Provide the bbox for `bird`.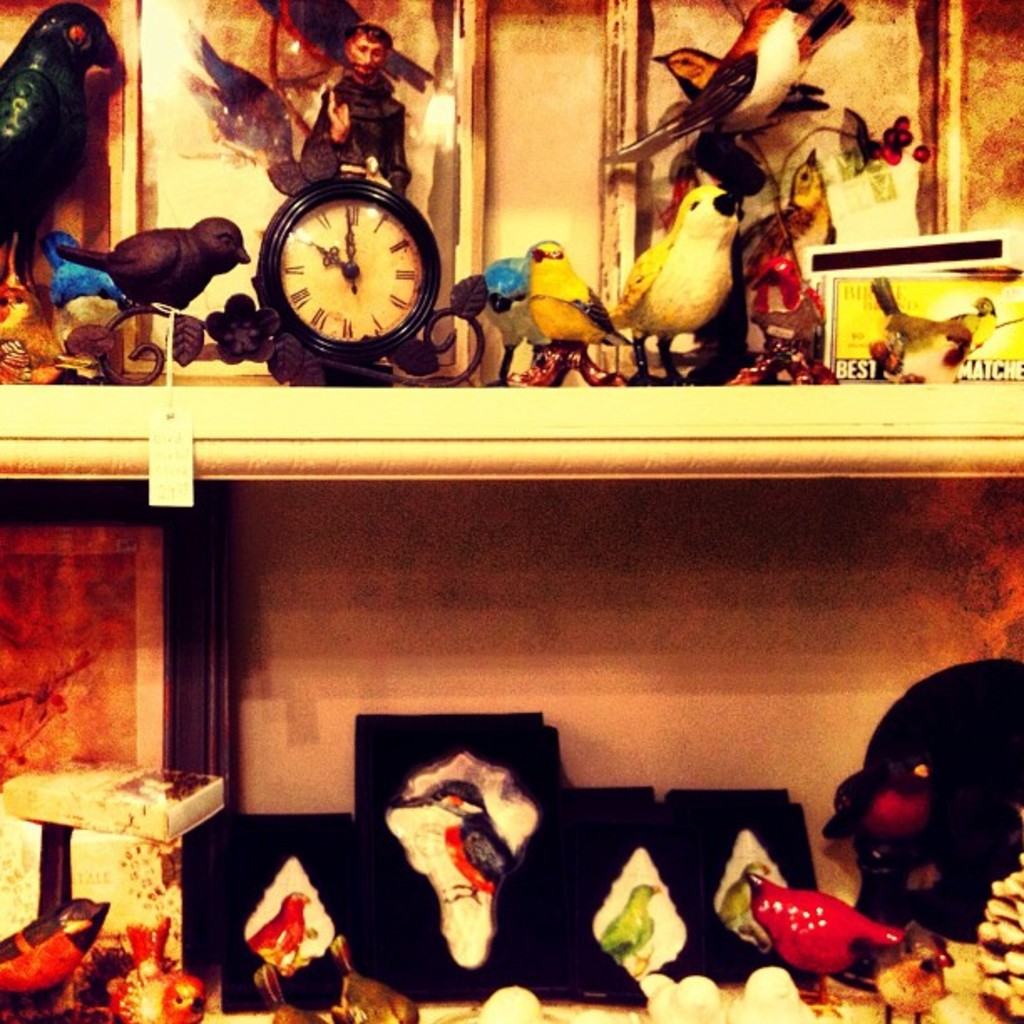
<bbox>870, 942, 952, 1022</bbox>.
